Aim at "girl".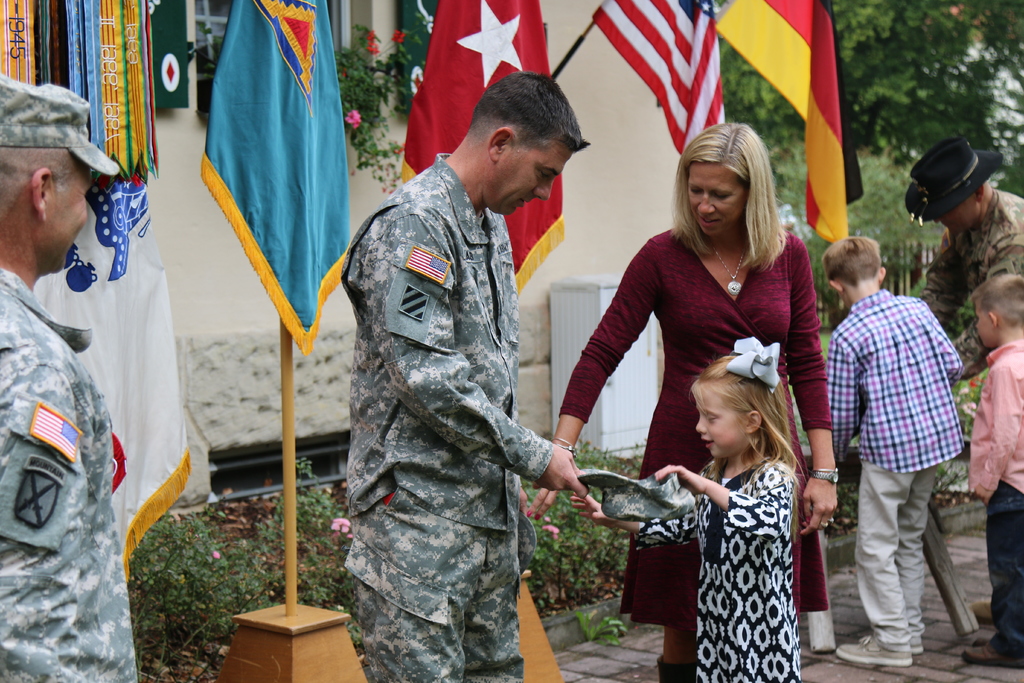
Aimed at (568,333,803,682).
